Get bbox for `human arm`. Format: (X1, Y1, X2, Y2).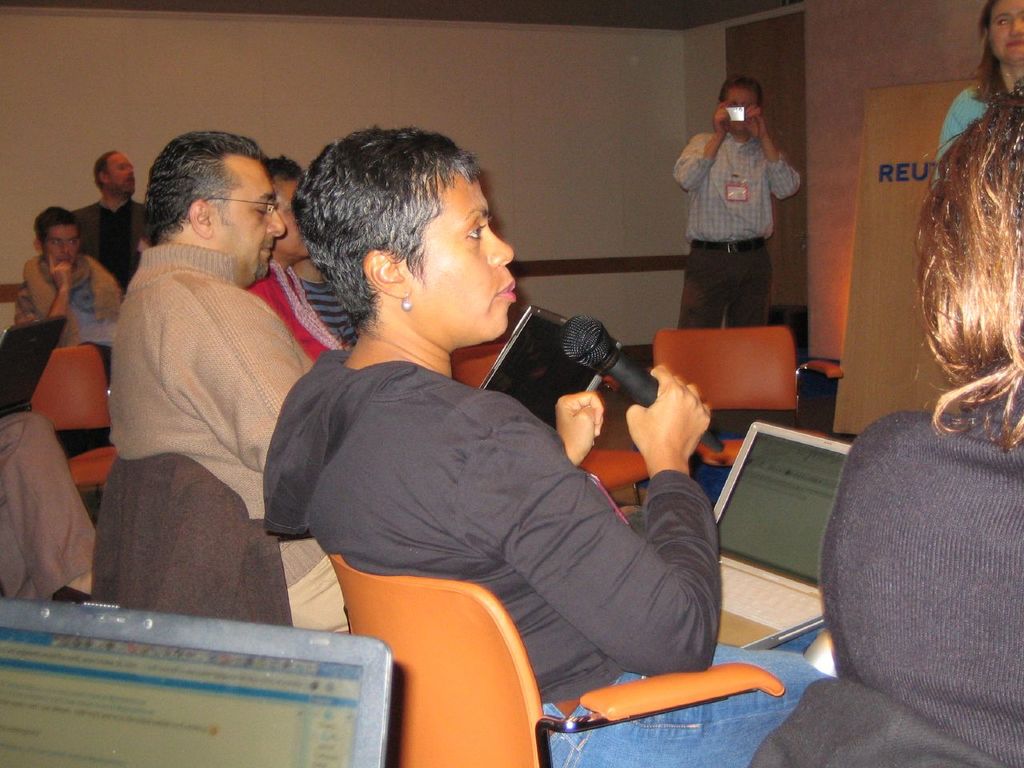
(550, 386, 610, 469).
